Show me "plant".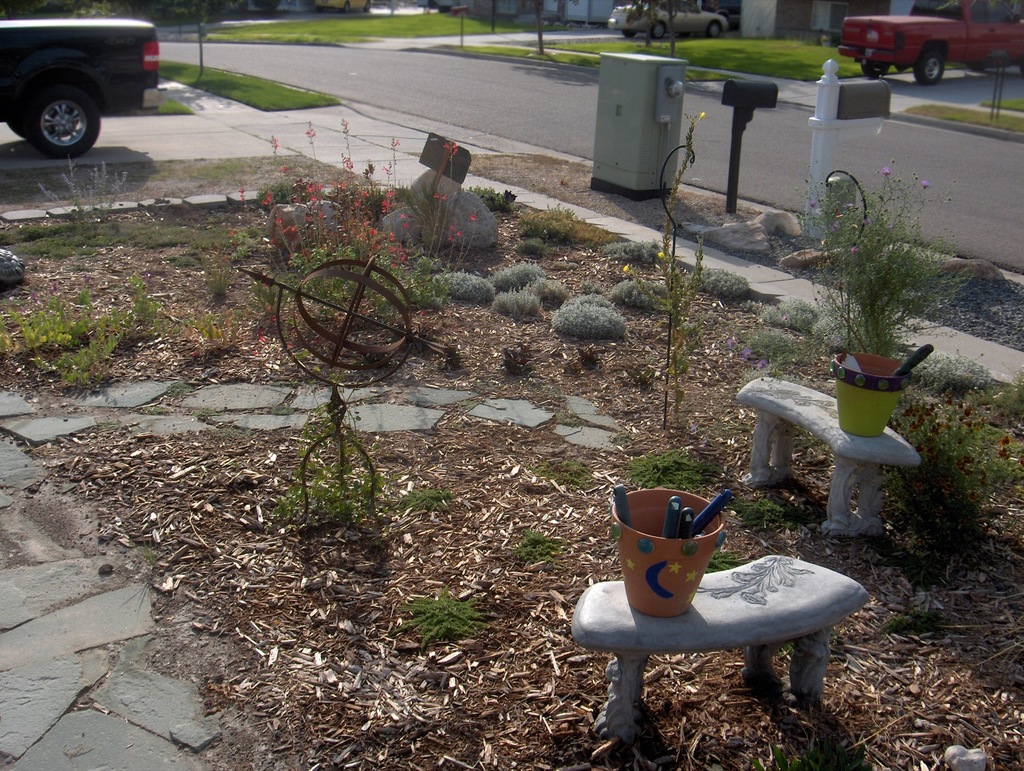
"plant" is here: [left=509, top=202, right=577, bottom=239].
